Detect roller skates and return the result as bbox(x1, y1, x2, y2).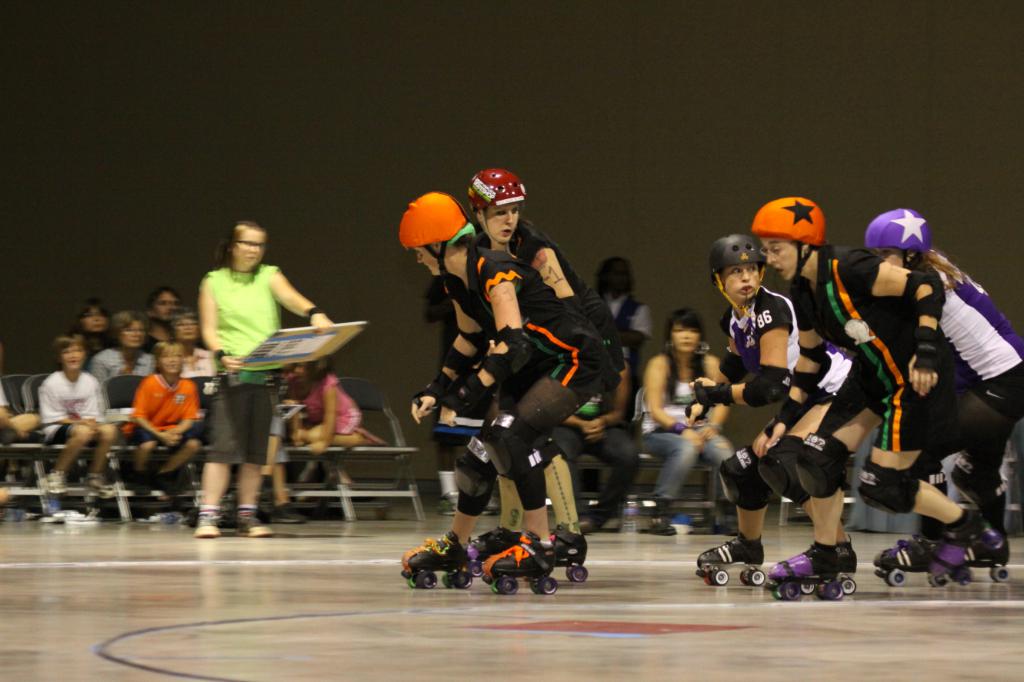
bbox(480, 531, 562, 595).
